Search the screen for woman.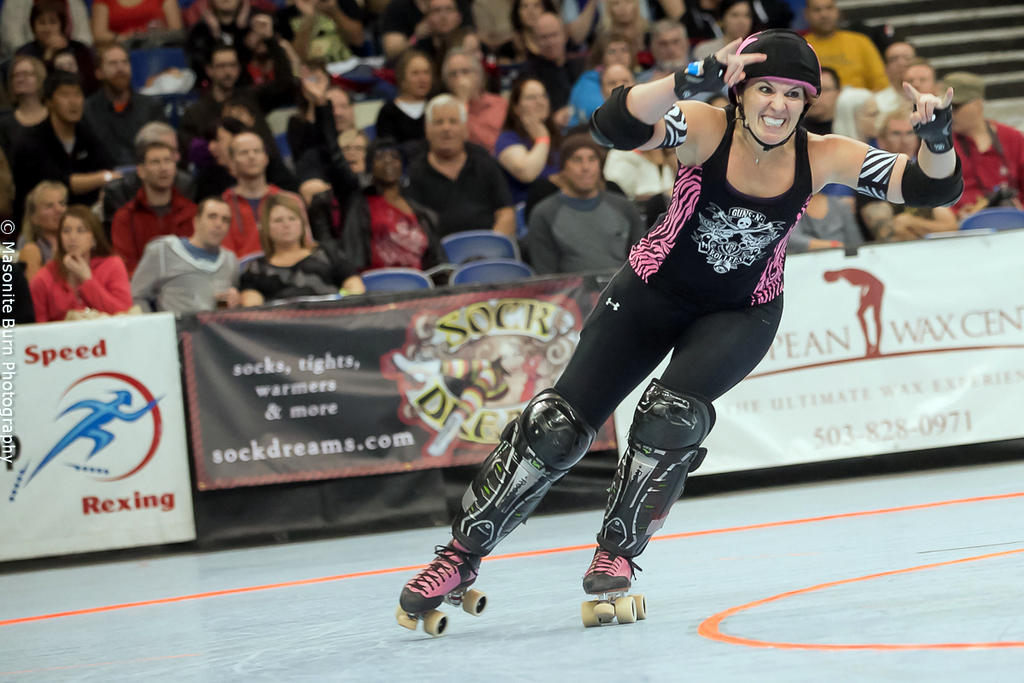
Found at bbox=[17, 177, 66, 280].
